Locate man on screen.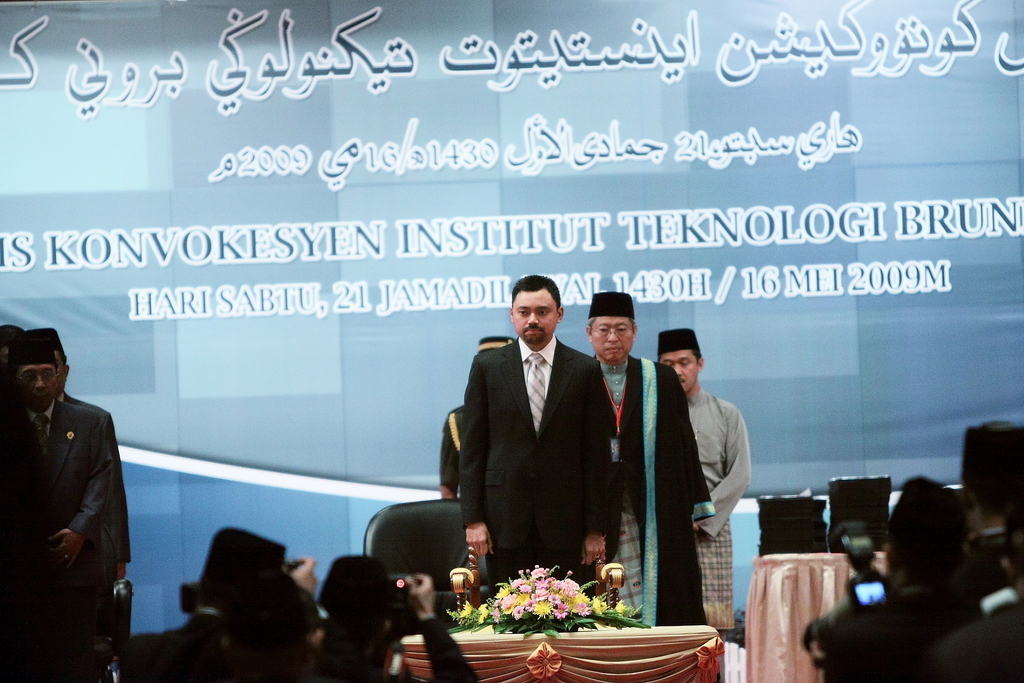
On screen at <bbox>654, 328, 751, 627</bbox>.
